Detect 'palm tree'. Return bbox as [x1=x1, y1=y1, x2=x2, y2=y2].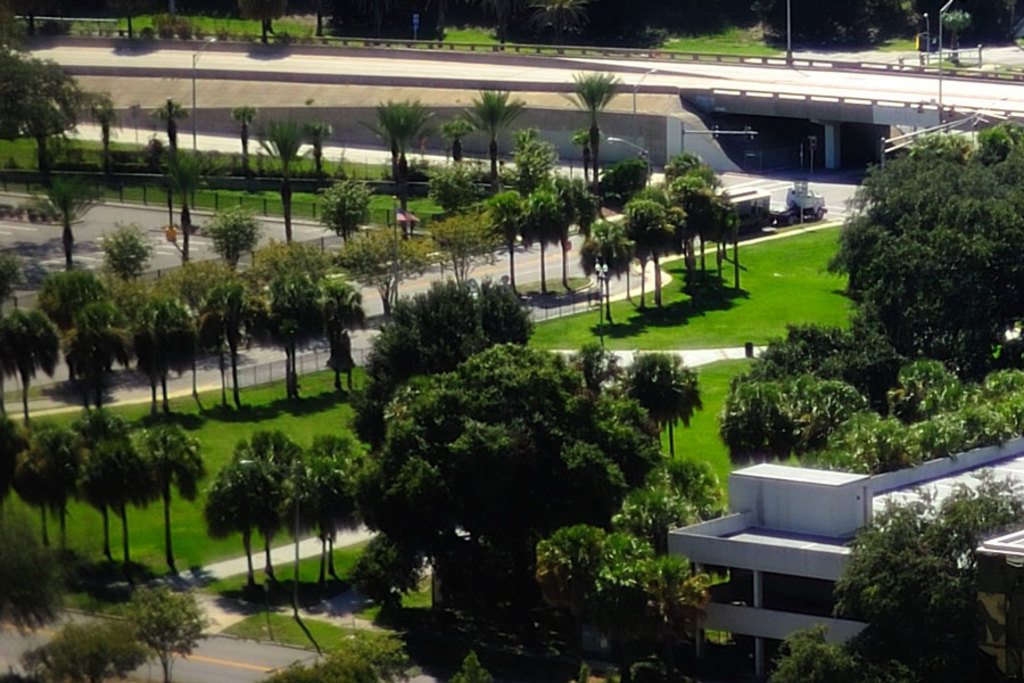
[x1=616, y1=351, x2=695, y2=447].
